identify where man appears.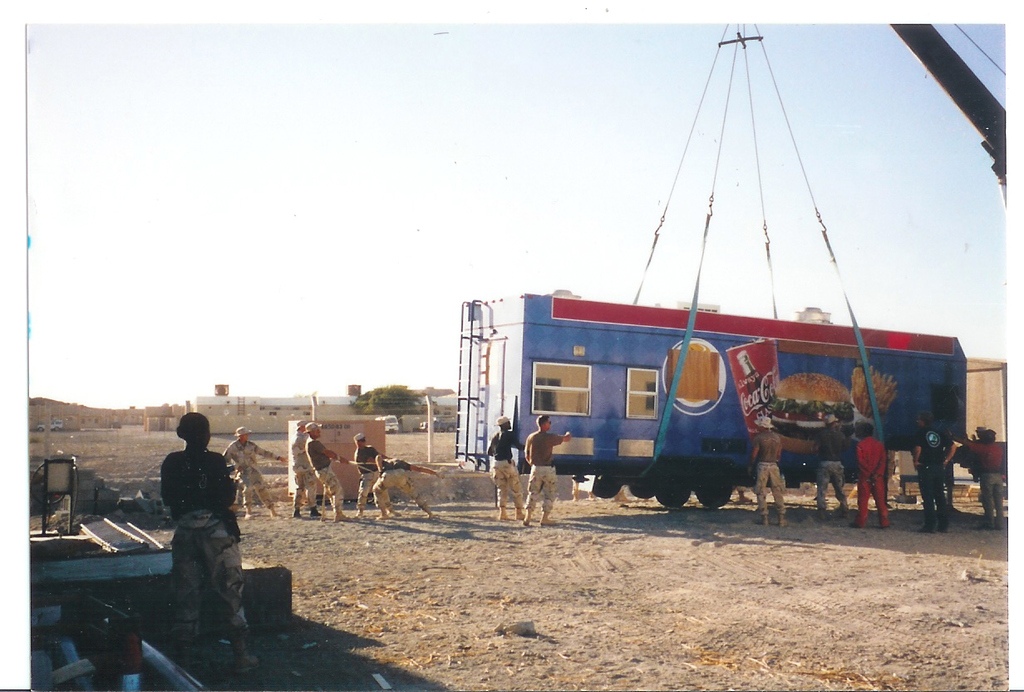
Appears at x1=746, y1=413, x2=790, y2=526.
